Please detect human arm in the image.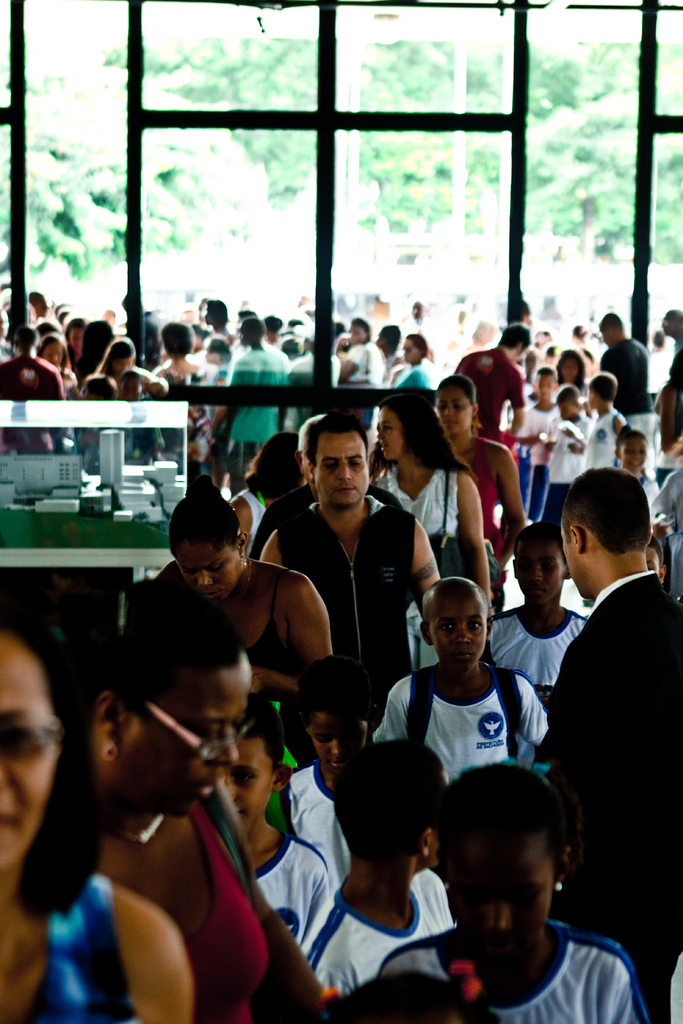
(left=502, top=370, right=527, bottom=438).
